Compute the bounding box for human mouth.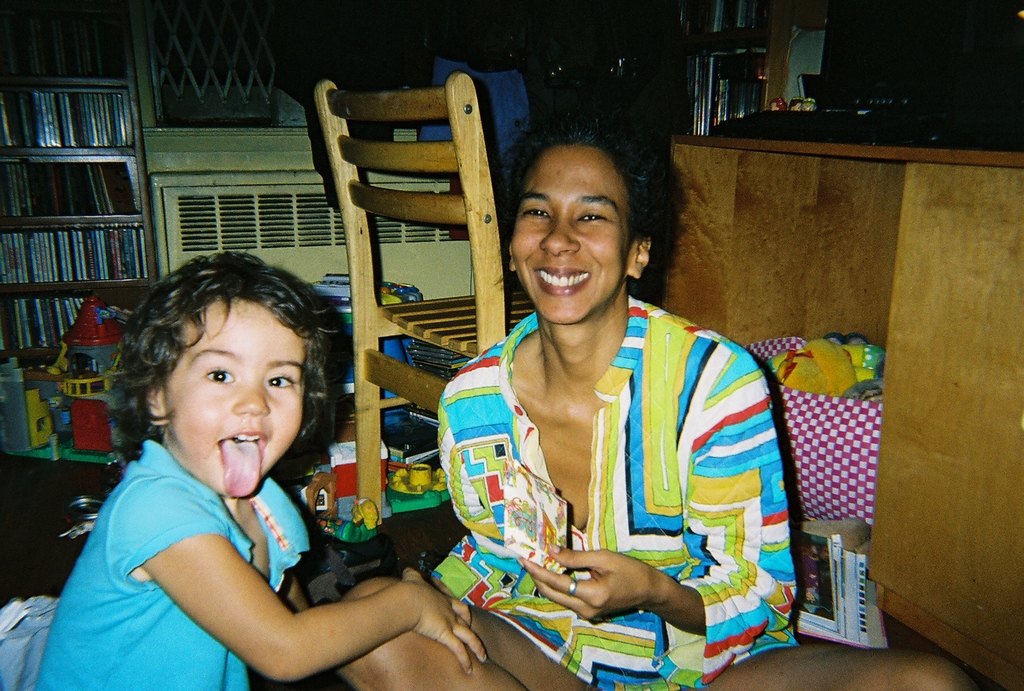
region(214, 426, 266, 496).
